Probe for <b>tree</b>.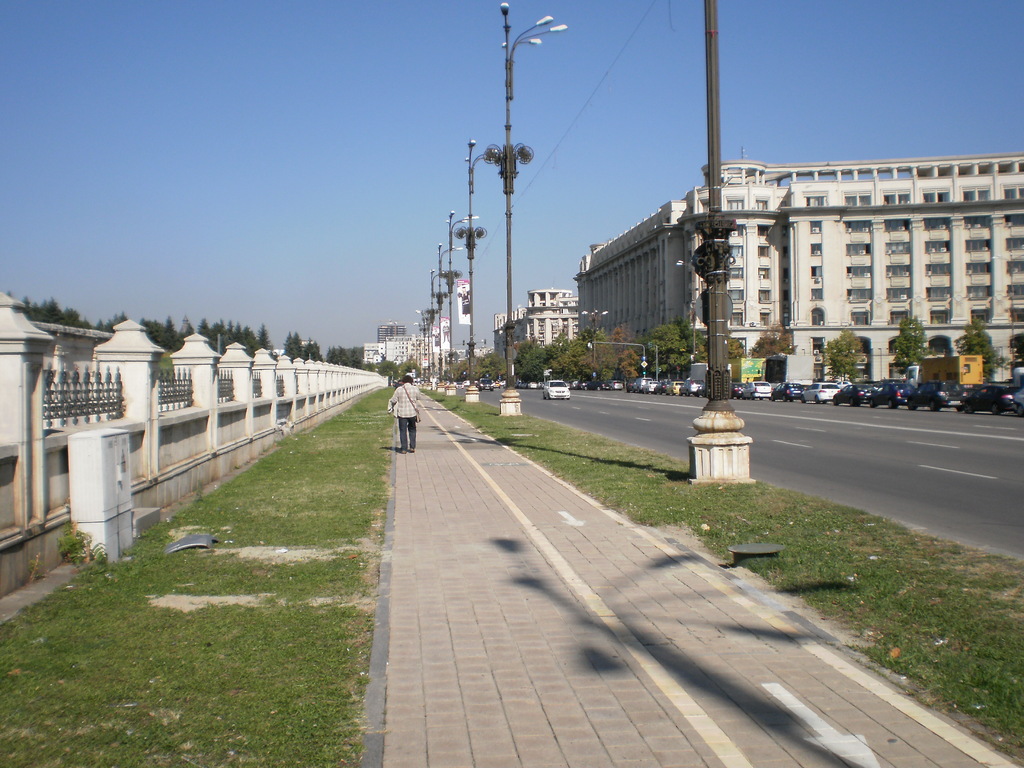
Probe result: rect(824, 332, 874, 382).
